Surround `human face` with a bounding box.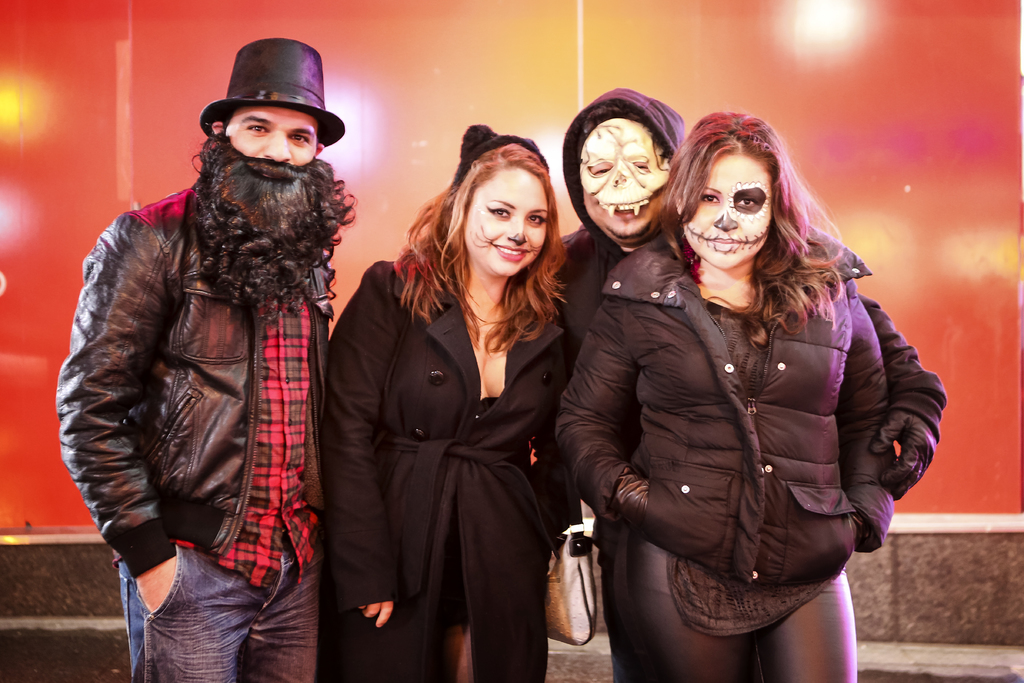
l=584, t=164, r=668, b=250.
